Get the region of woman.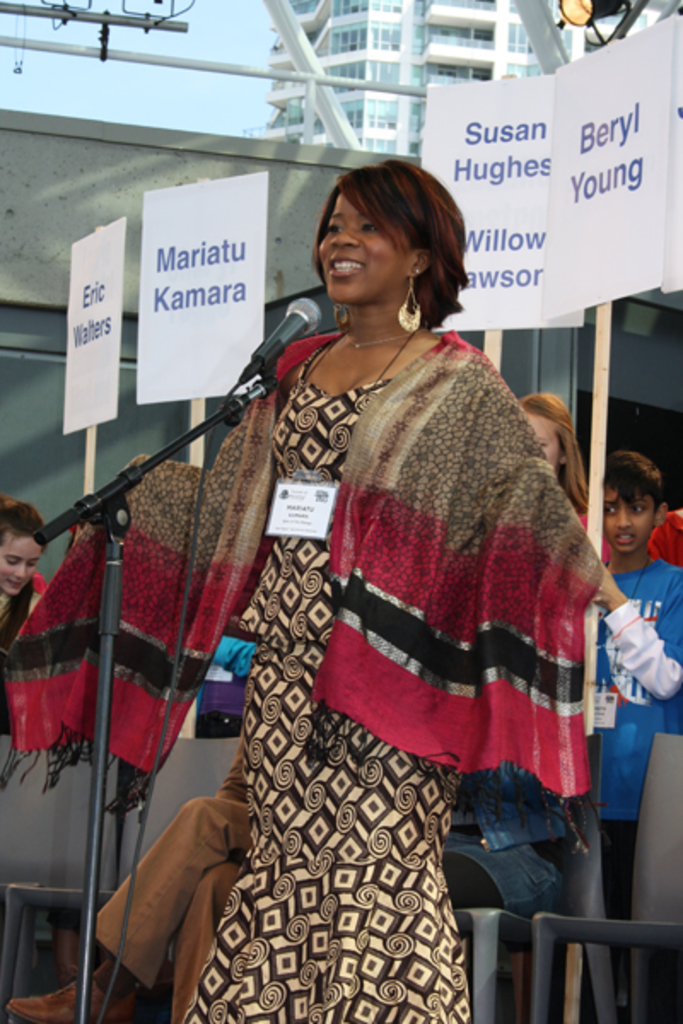
<bbox>0, 154, 606, 1022</bbox>.
